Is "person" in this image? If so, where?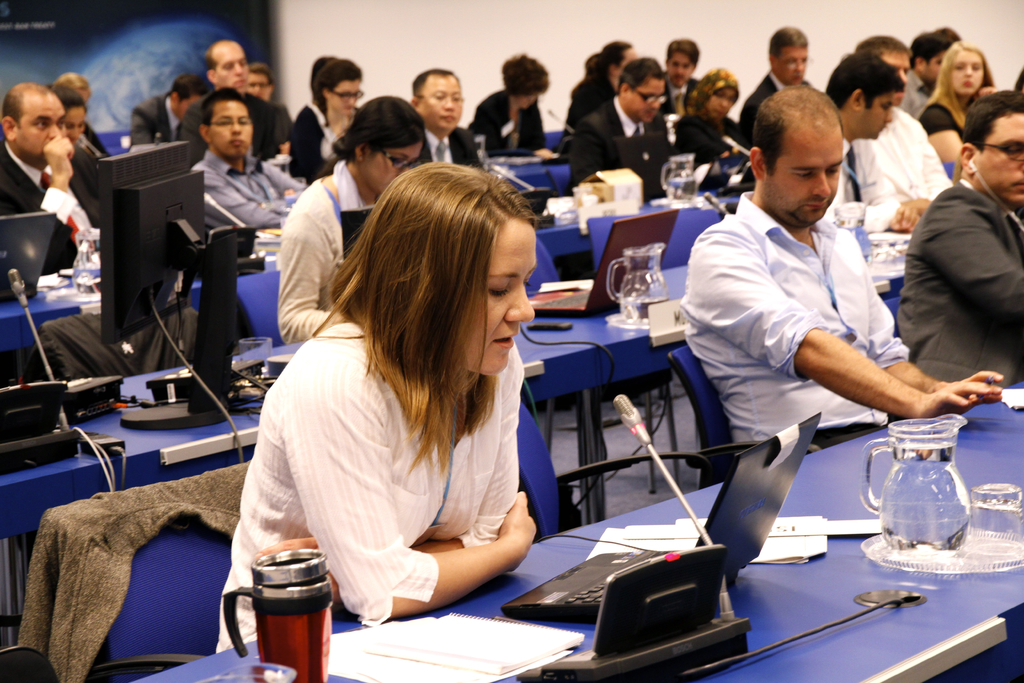
Yes, at 1,81,111,270.
